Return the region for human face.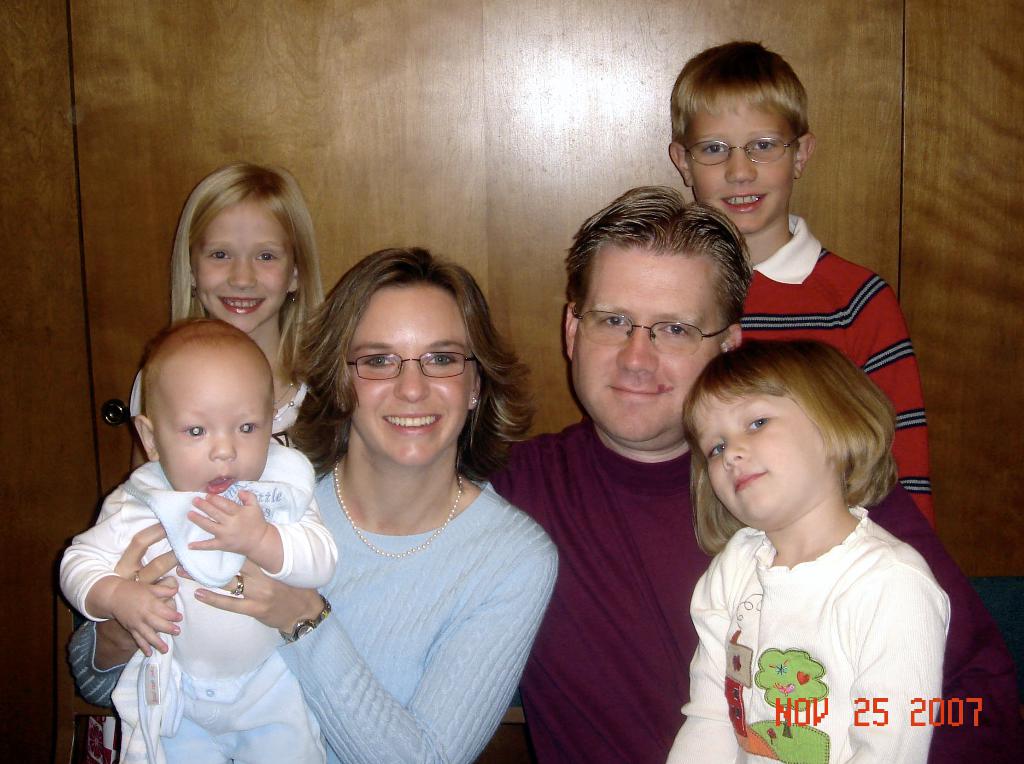
<bbox>198, 197, 294, 331</bbox>.
